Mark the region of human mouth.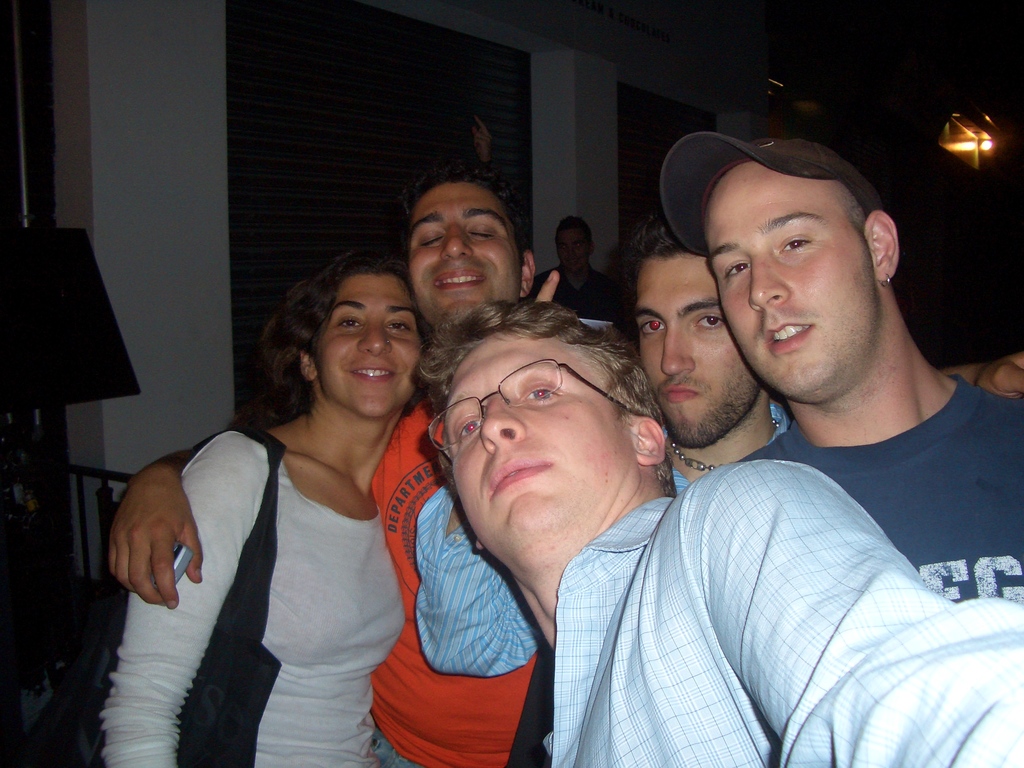
Region: region(766, 322, 813, 356).
